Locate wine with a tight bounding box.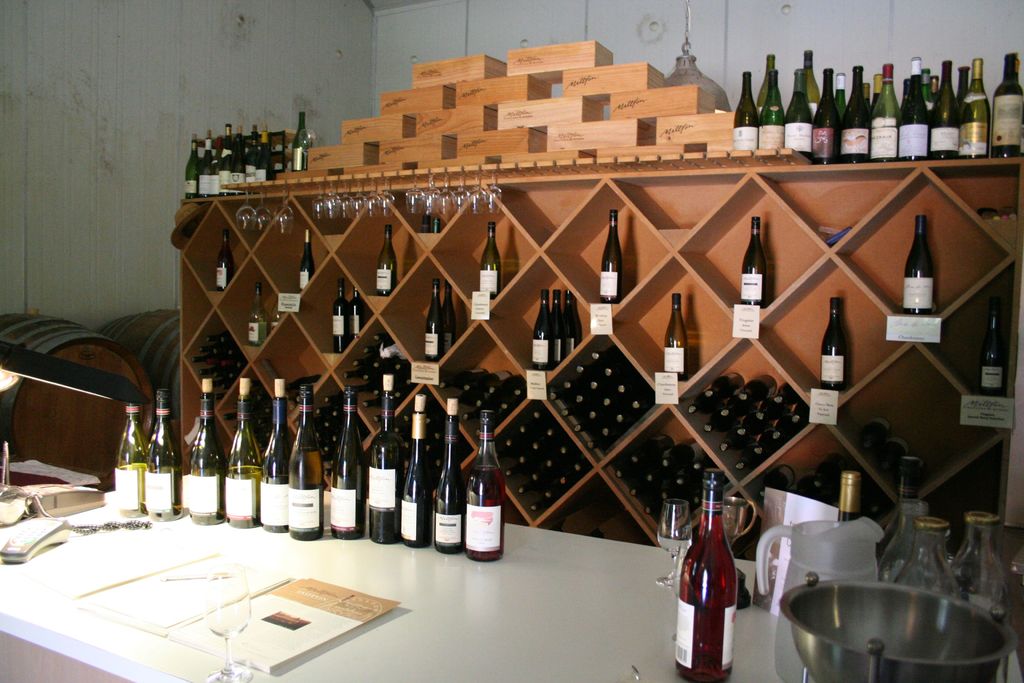
(x1=329, y1=387, x2=364, y2=539).
